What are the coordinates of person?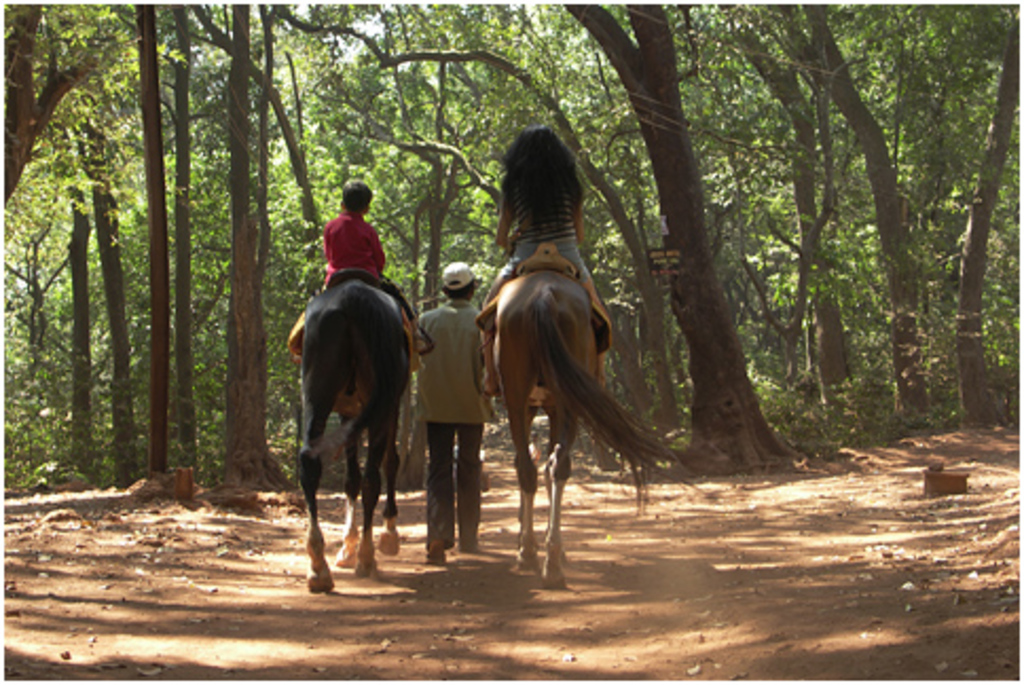
box(480, 127, 605, 395).
